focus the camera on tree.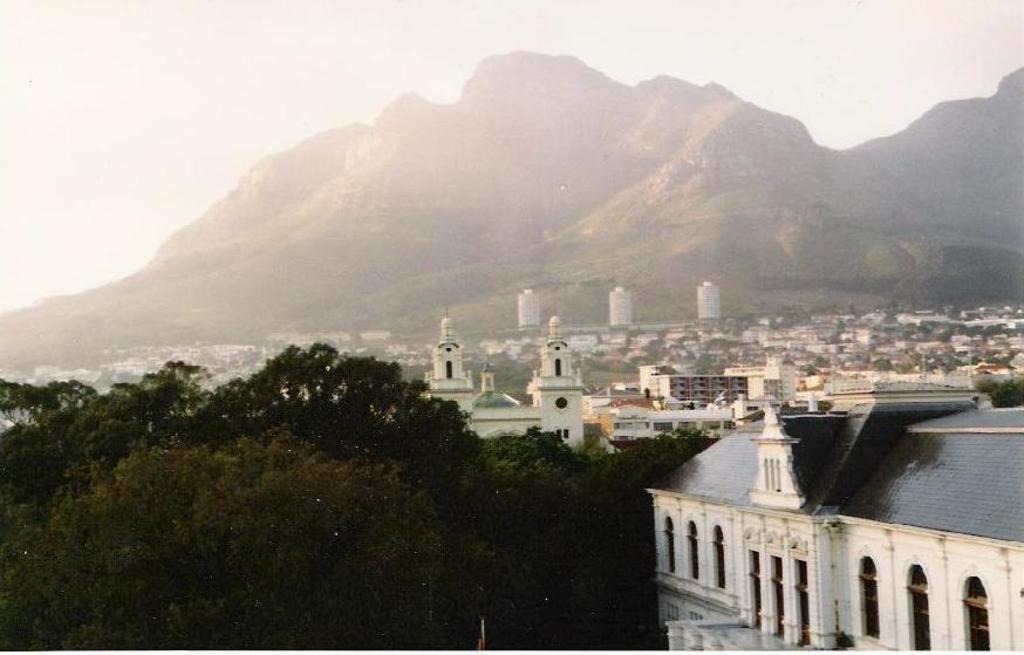
Focus region: [971,375,1023,419].
